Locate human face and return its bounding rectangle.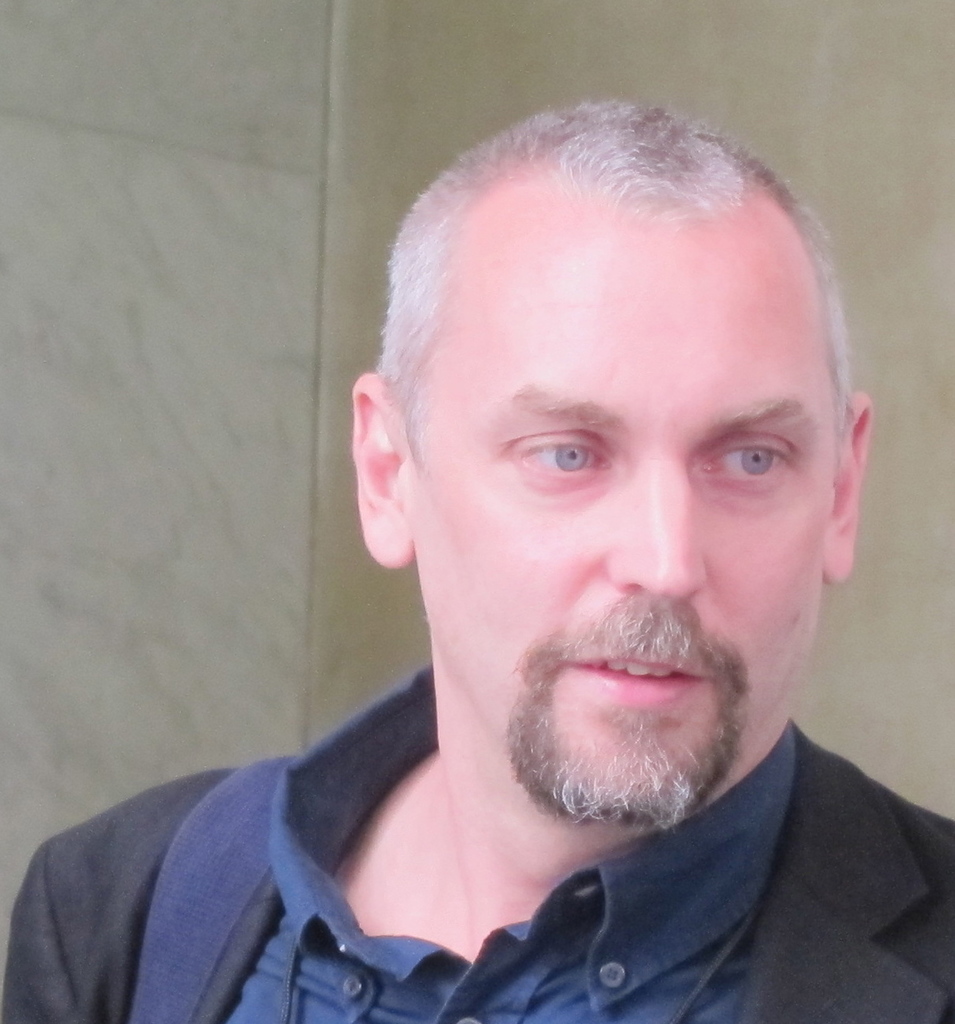
locate(399, 216, 843, 810).
